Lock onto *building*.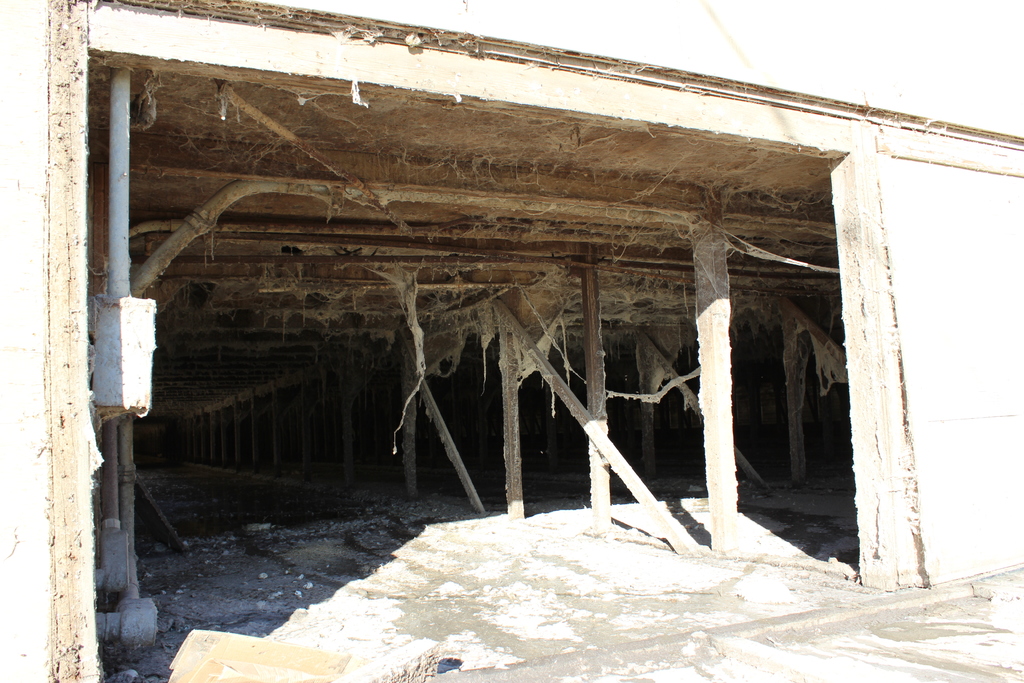
Locked: select_region(0, 0, 1023, 682).
